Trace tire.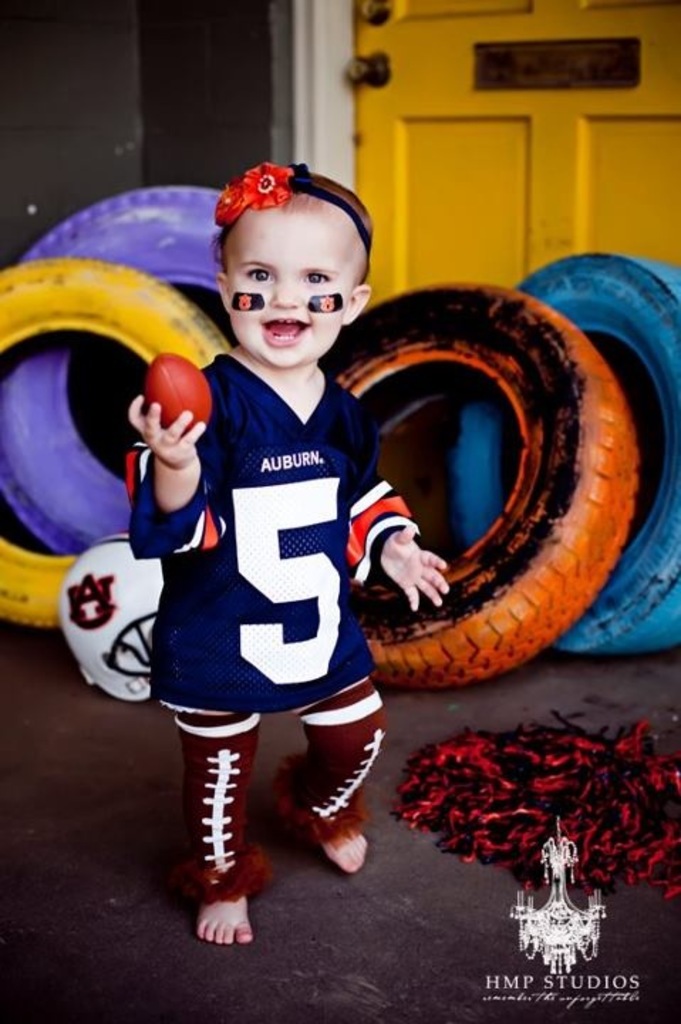
Traced to 0/253/227/639.
